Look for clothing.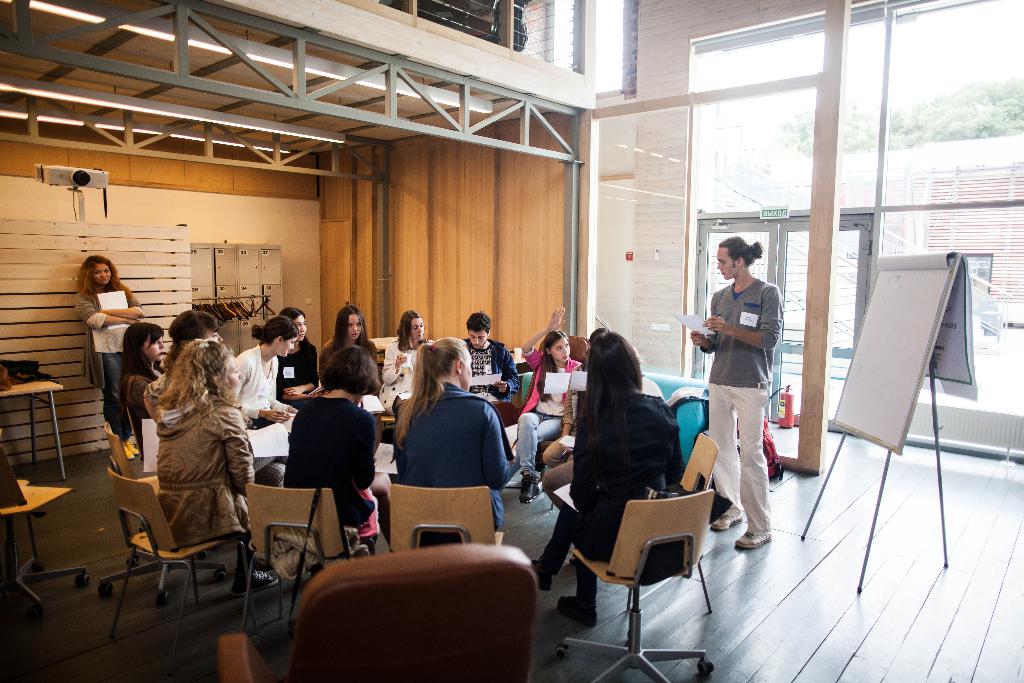
Found: locate(513, 345, 577, 473).
